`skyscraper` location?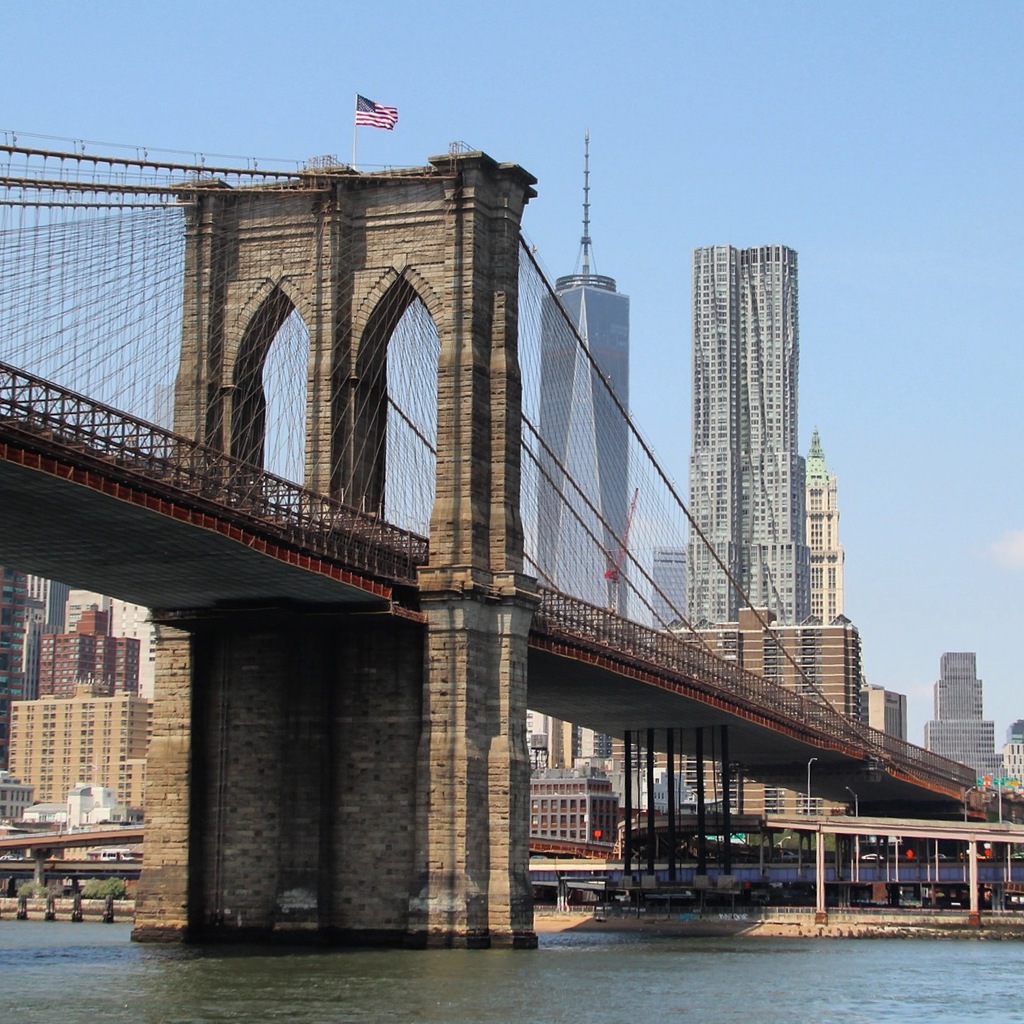
box(680, 235, 813, 629)
